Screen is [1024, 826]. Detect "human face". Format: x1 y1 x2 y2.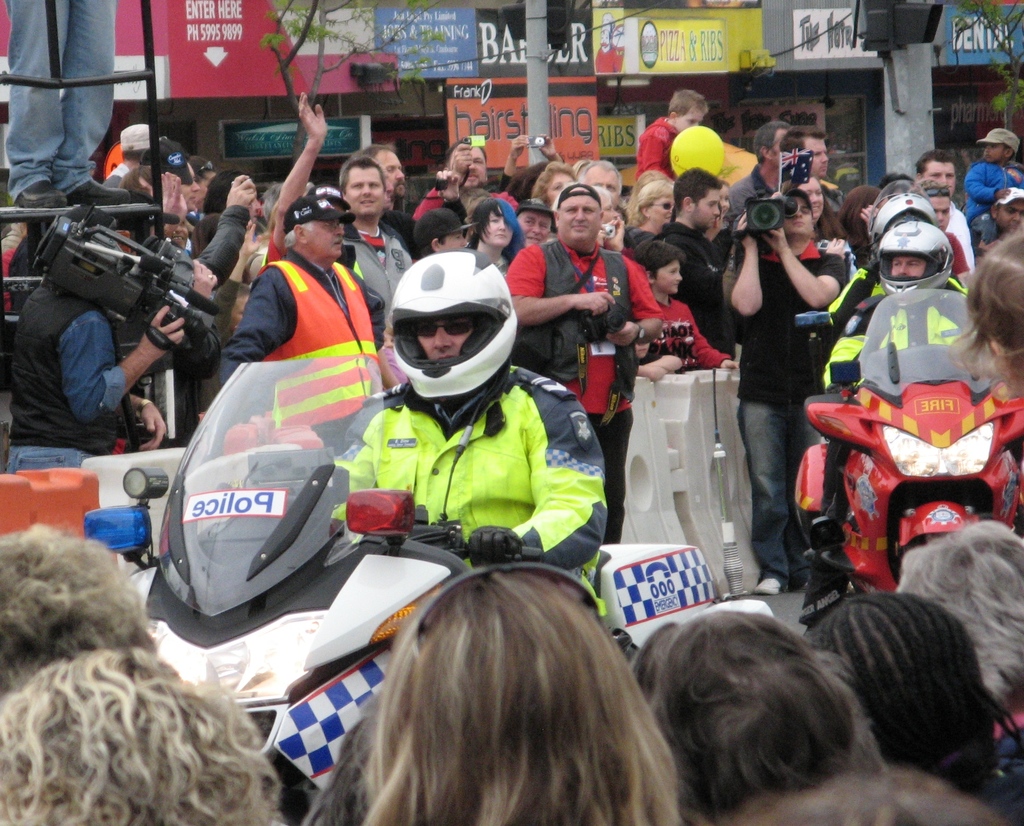
308 213 341 258.
